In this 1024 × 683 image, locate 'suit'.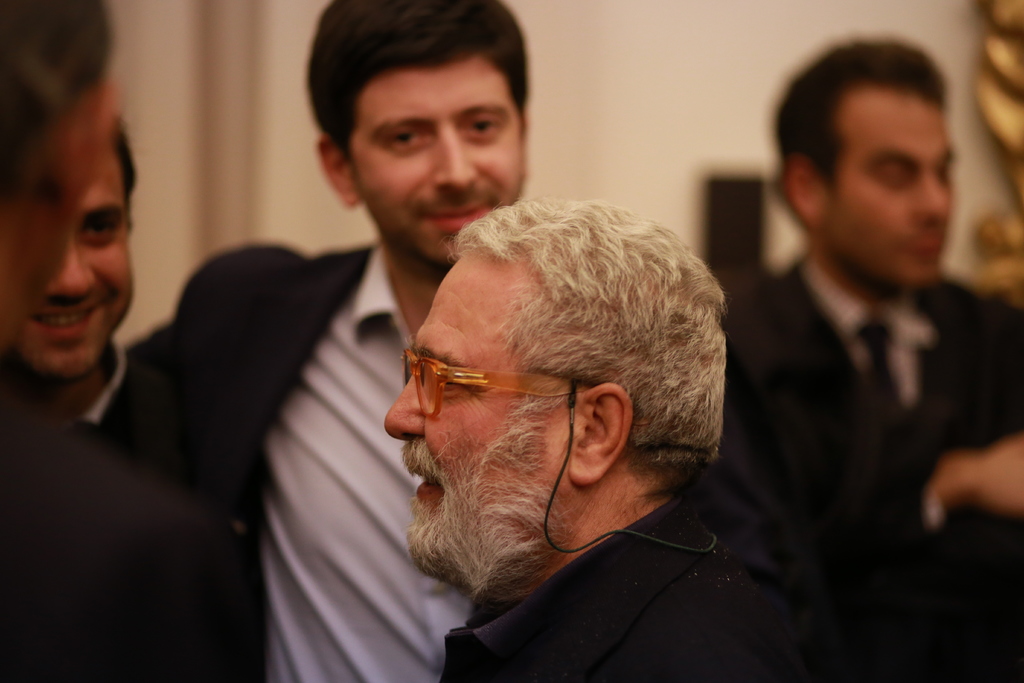
Bounding box: rect(428, 488, 820, 682).
